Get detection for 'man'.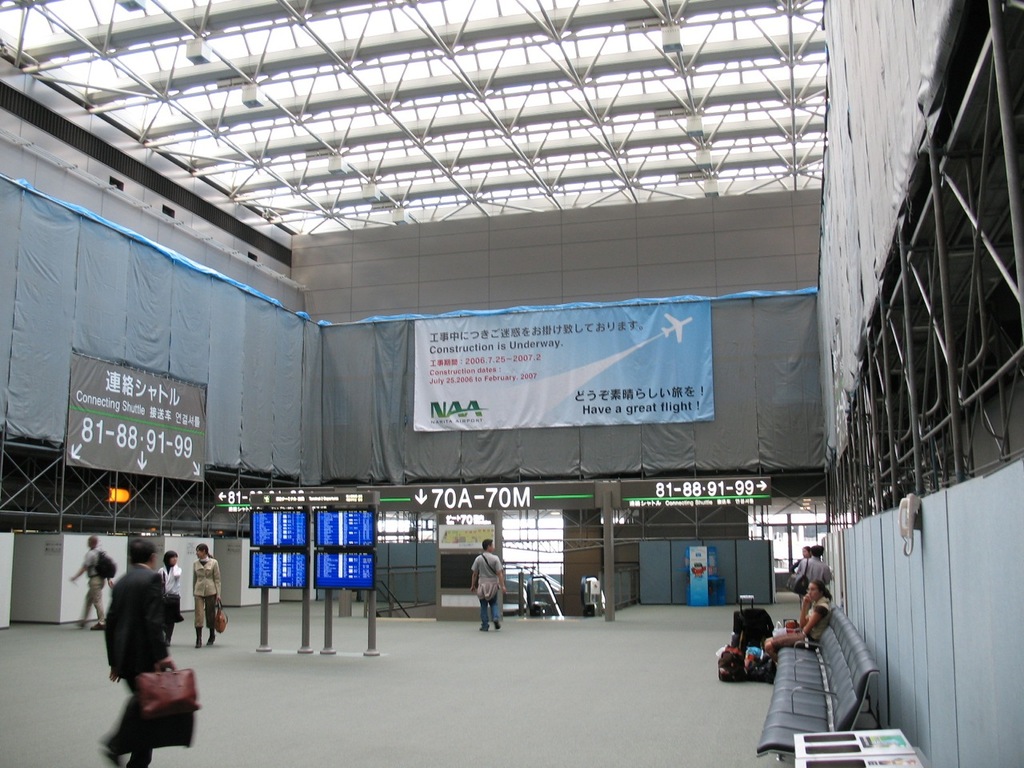
Detection: (x1=790, y1=546, x2=824, y2=618).
